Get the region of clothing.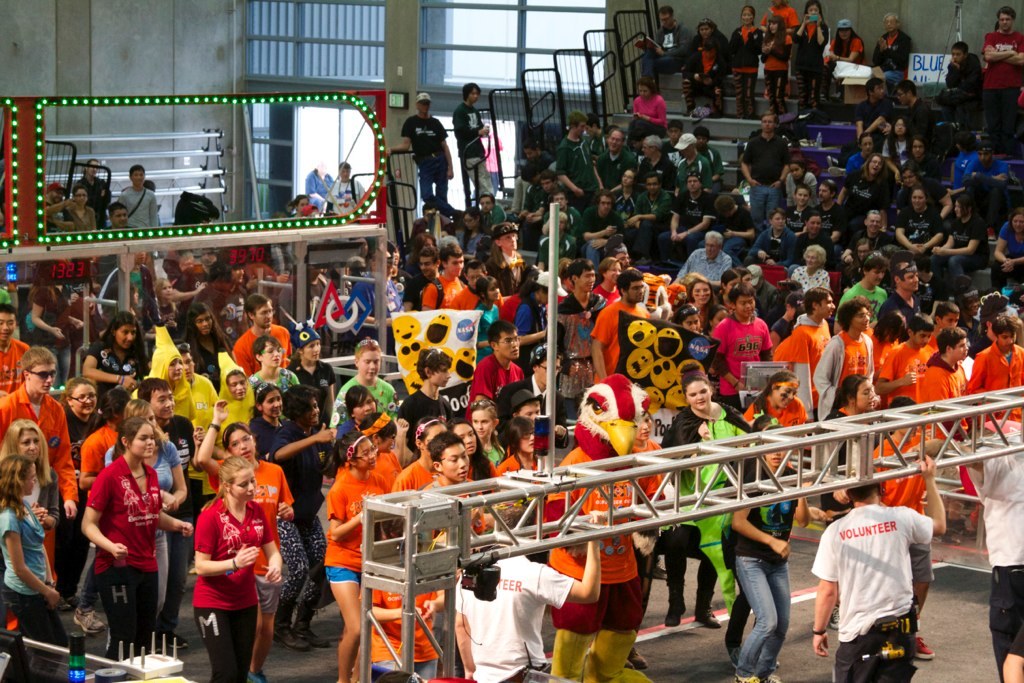
401:390:471:443.
